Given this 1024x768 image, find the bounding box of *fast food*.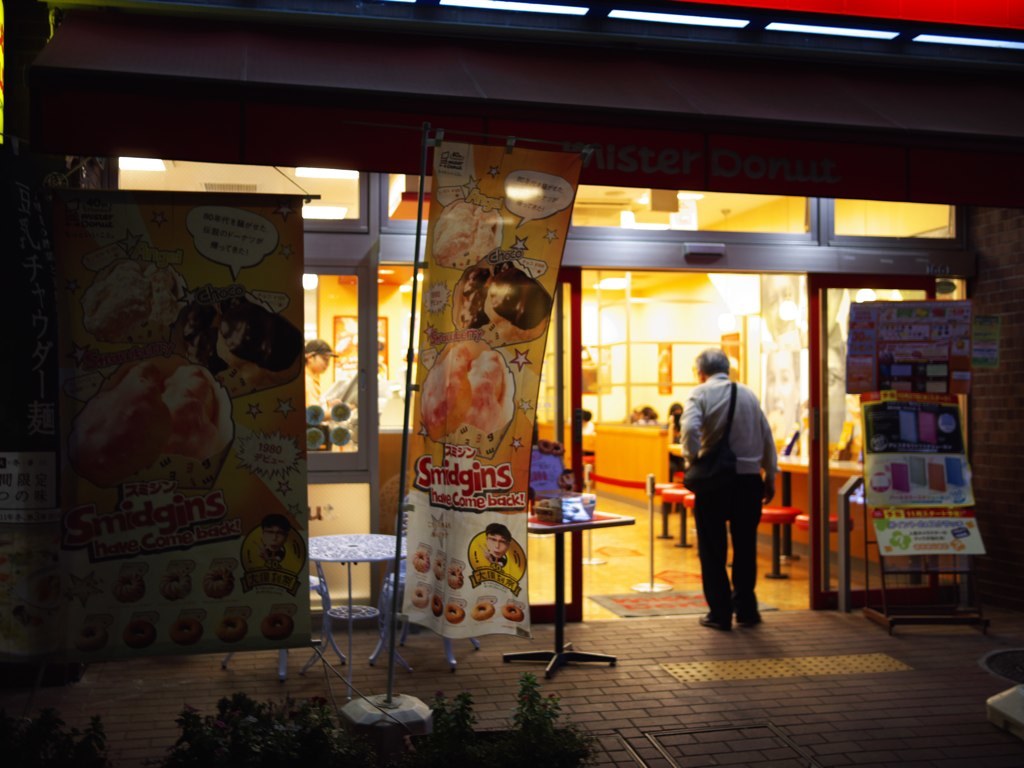
431 593 447 616.
